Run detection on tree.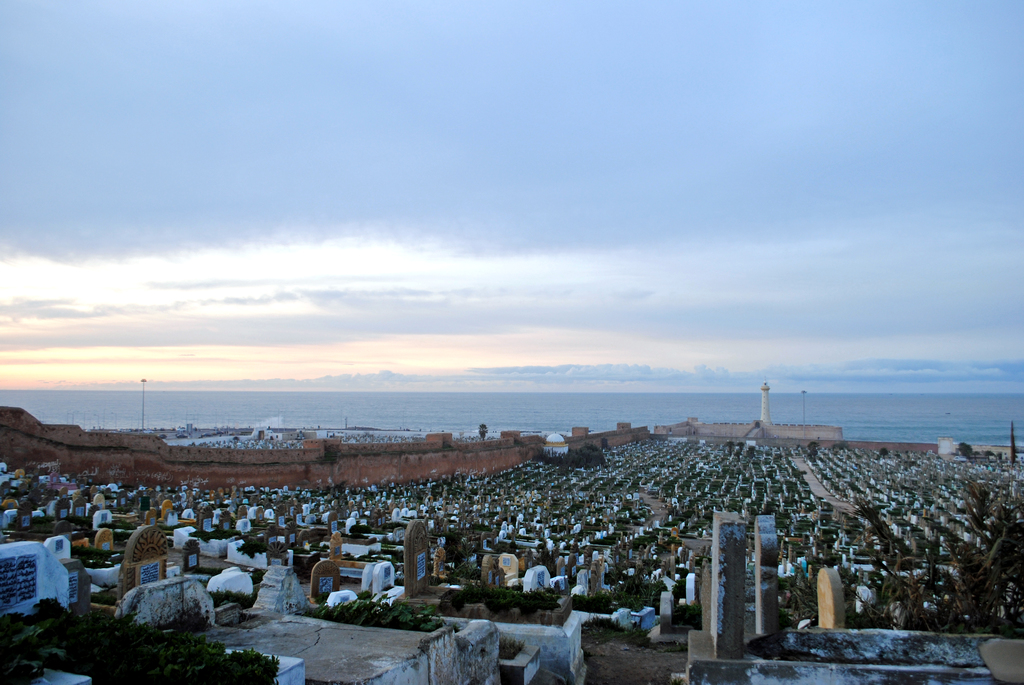
Result: bbox=[39, 595, 70, 634].
